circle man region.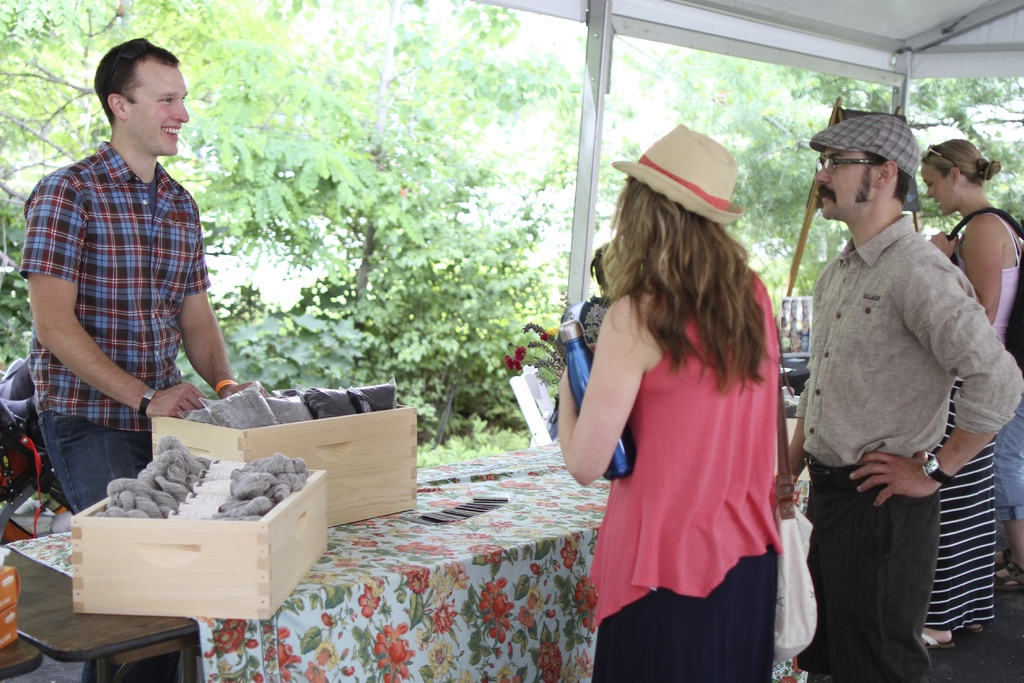
Region: BBox(787, 103, 1004, 682).
